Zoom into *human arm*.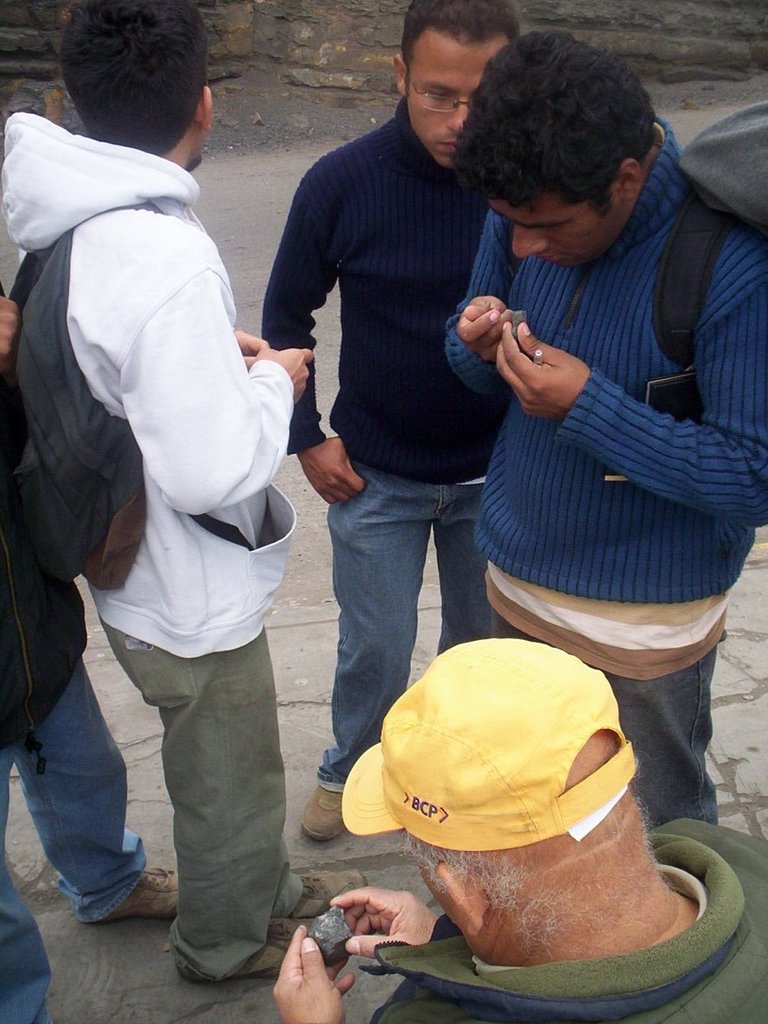
Zoom target: detection(252, 158, 391, 511).
